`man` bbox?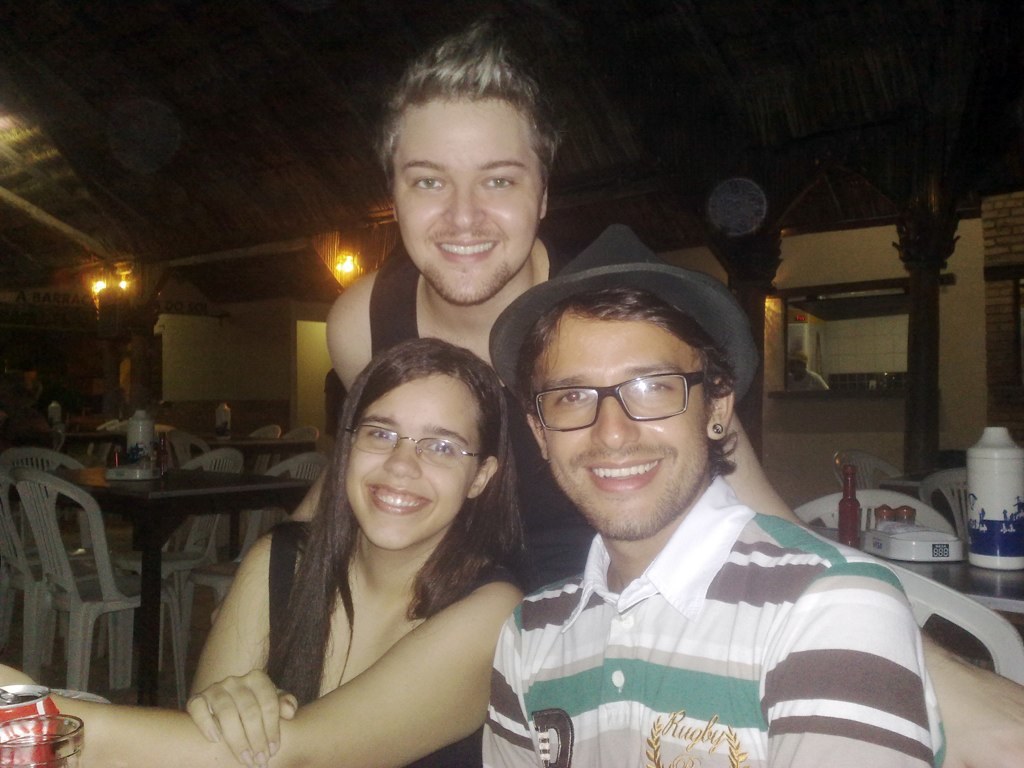
(445,246,932,767)
